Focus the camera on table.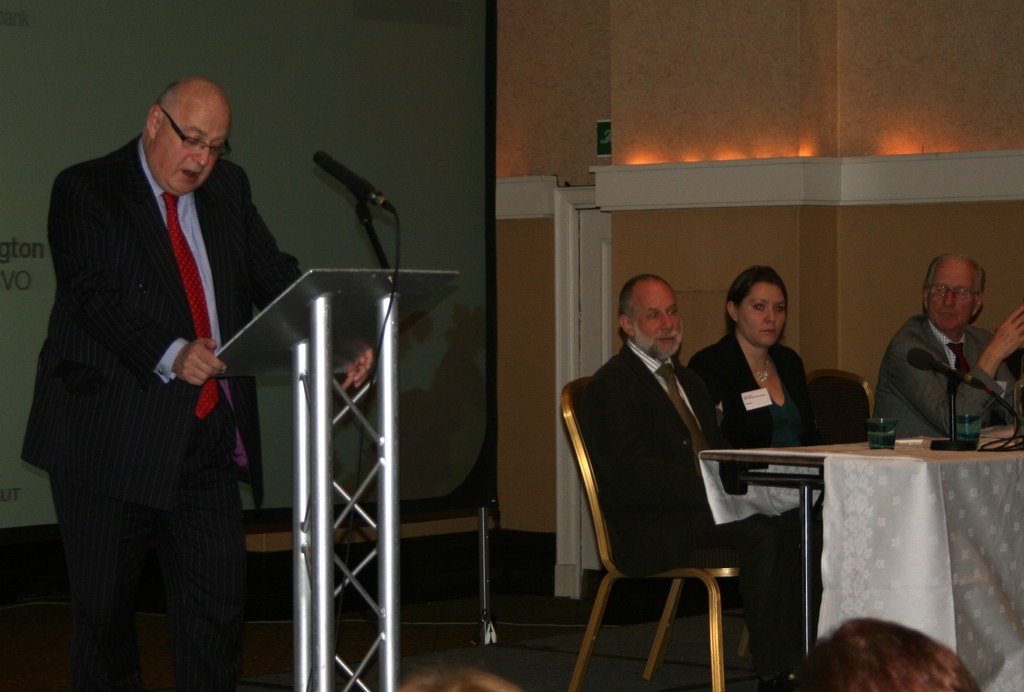
Focus region: 890 410 1021 691.
